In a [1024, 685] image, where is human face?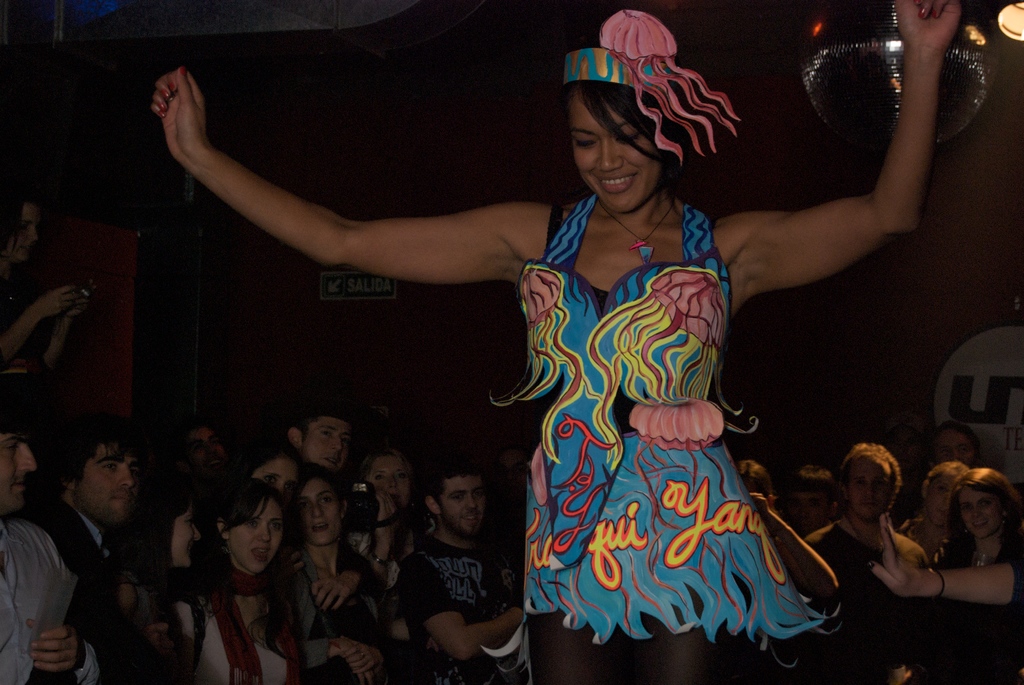
locate(81, 447, 133, 520).
